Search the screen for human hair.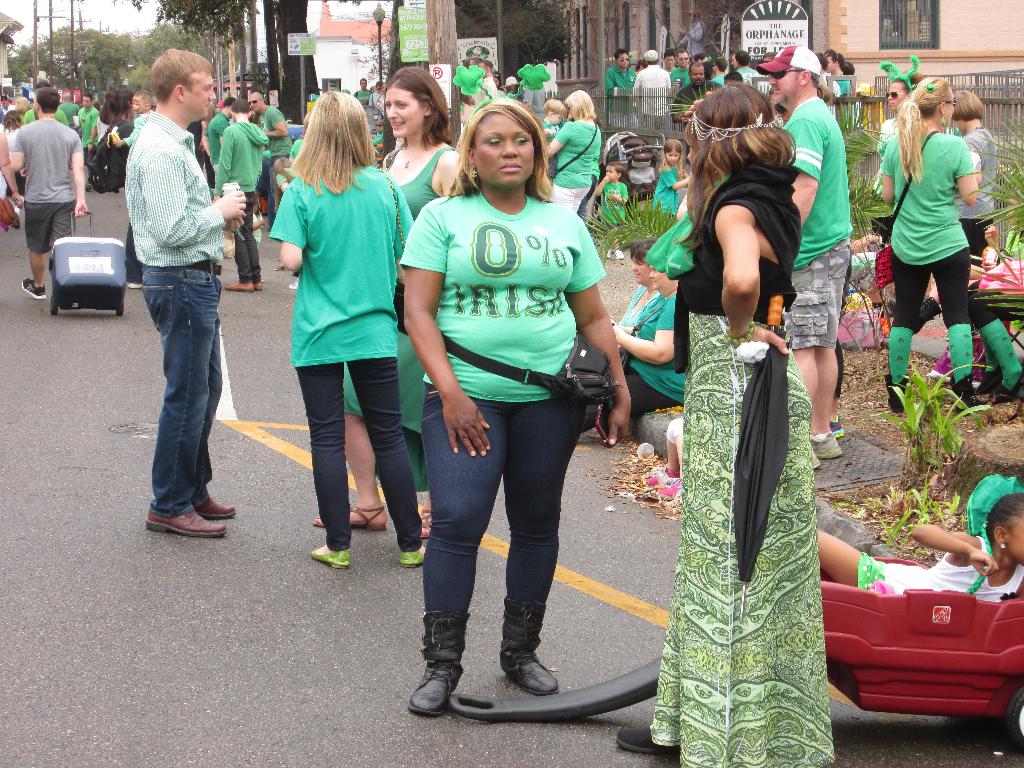
Found at Rect(448, 98, 557, 204).
